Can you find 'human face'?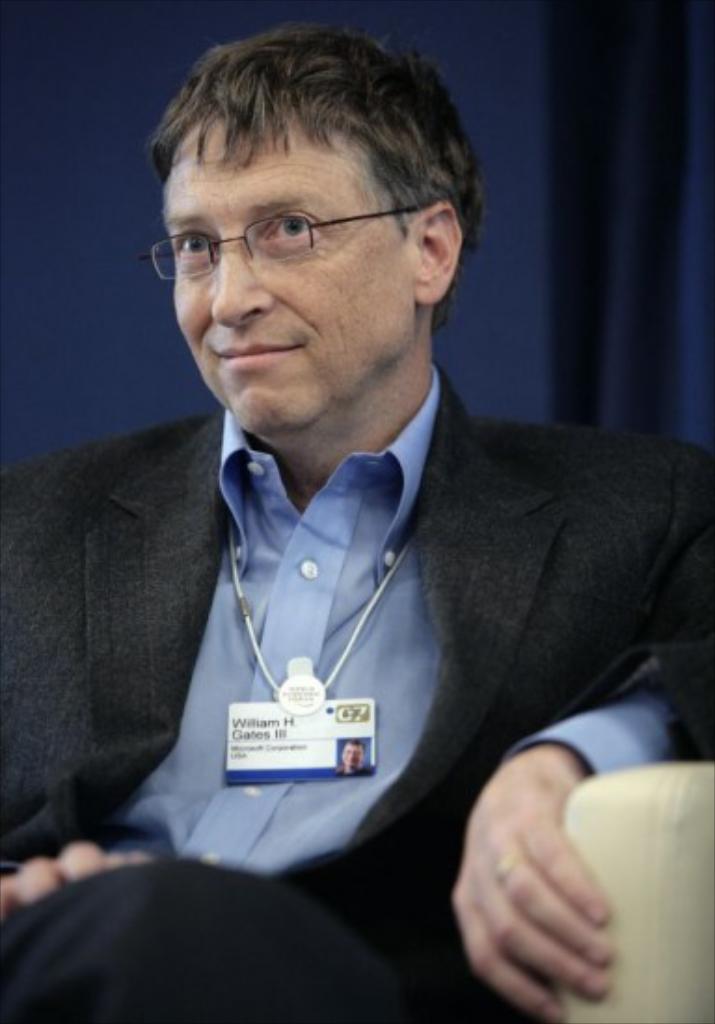
Yes, bounding box: 160 115 408 428.
